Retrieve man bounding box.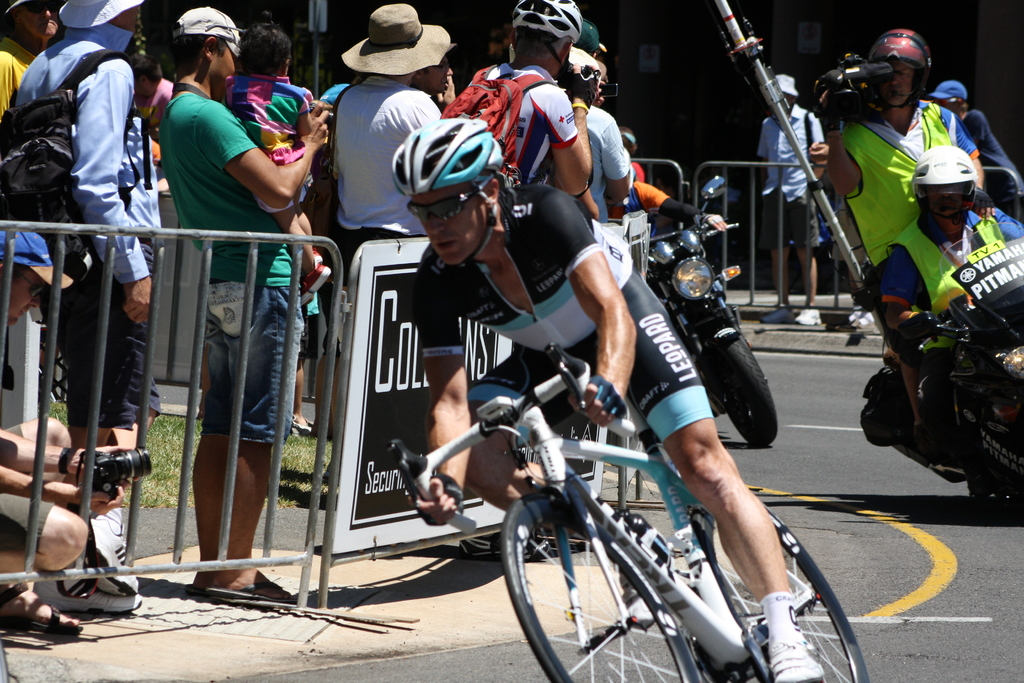
Bounding box: 386/108/815/682.
